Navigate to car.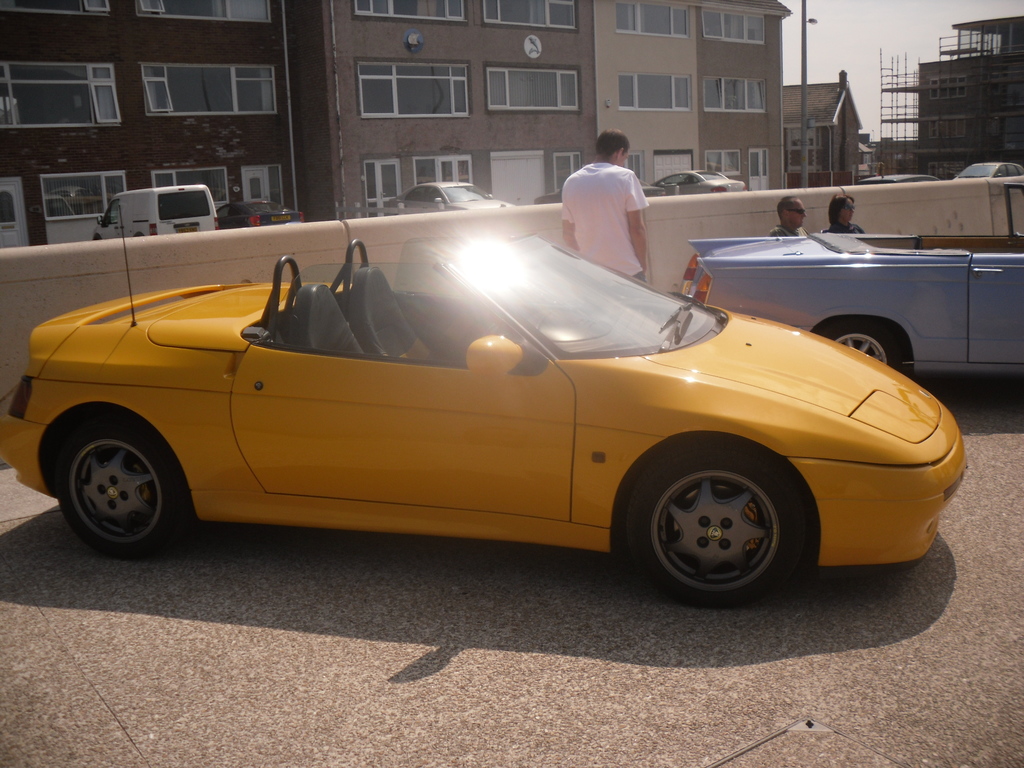
Navigation target: 219, 198, 303, 241.
